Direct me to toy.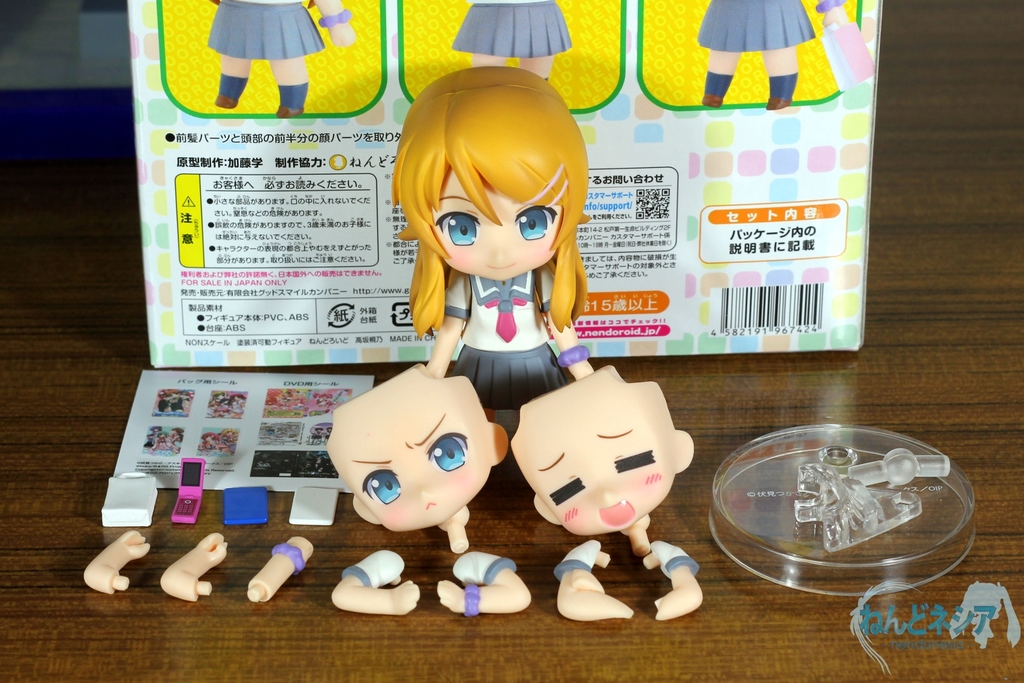
Direction: <box>820,15,879,93</box>.
